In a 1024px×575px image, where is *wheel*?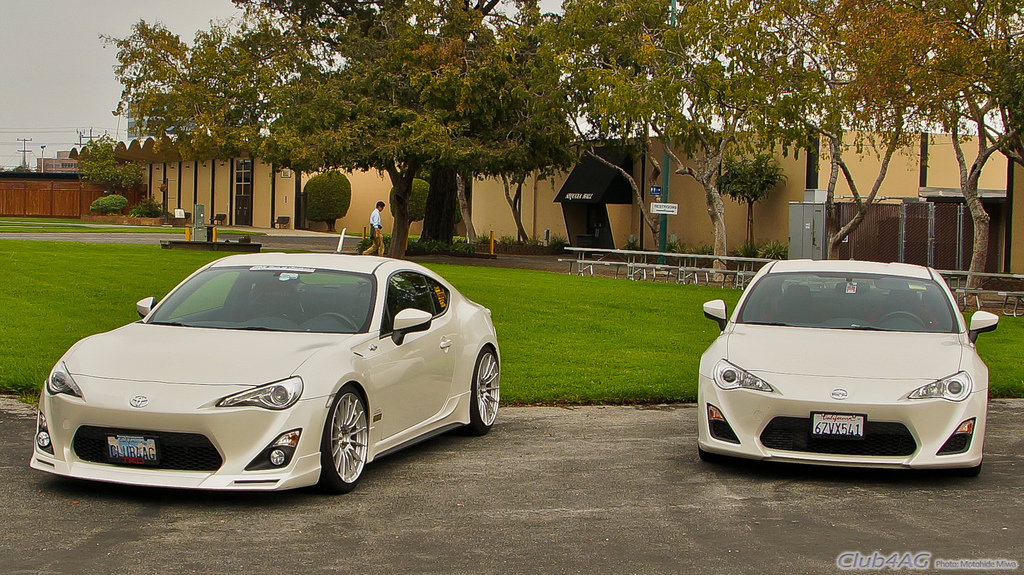
locate(470, 345, 500, 434).
